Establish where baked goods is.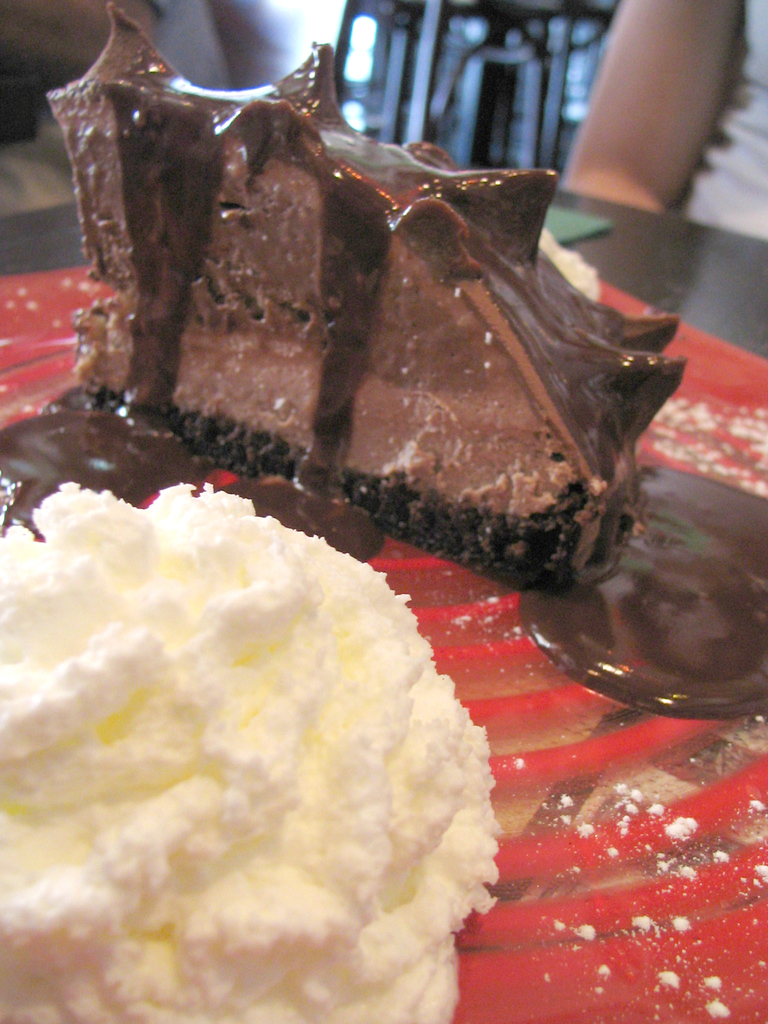
Established at x1=36, y1=0, x2=691, y2=591.
